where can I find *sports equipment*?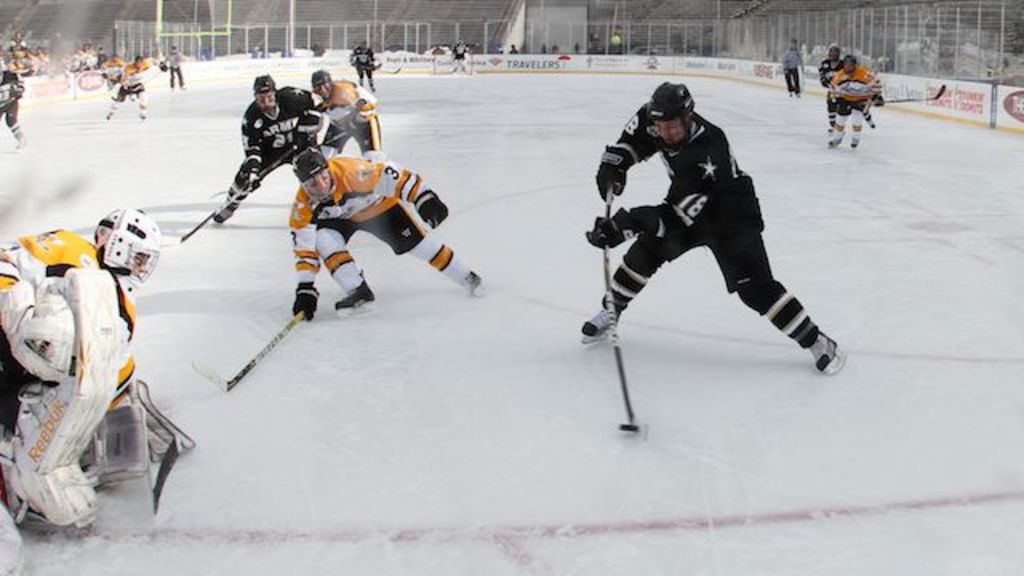
You can find it at [left=581, top=206, right=642, bottom=246].
